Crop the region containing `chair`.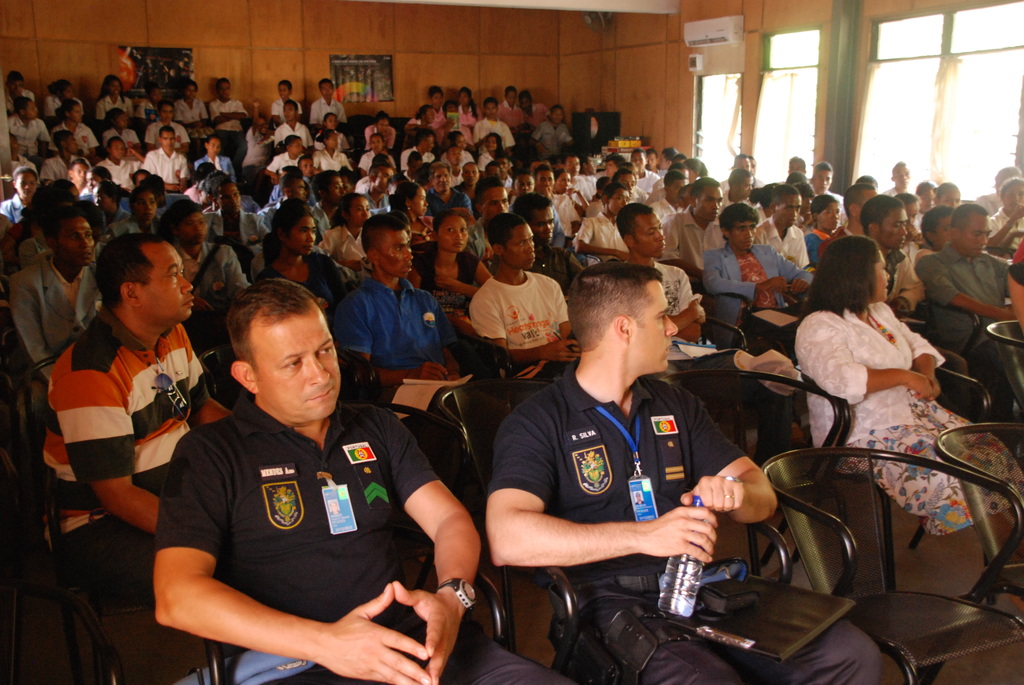
Crop region: x1=756 y1=450 x2=1023 y2=684.
